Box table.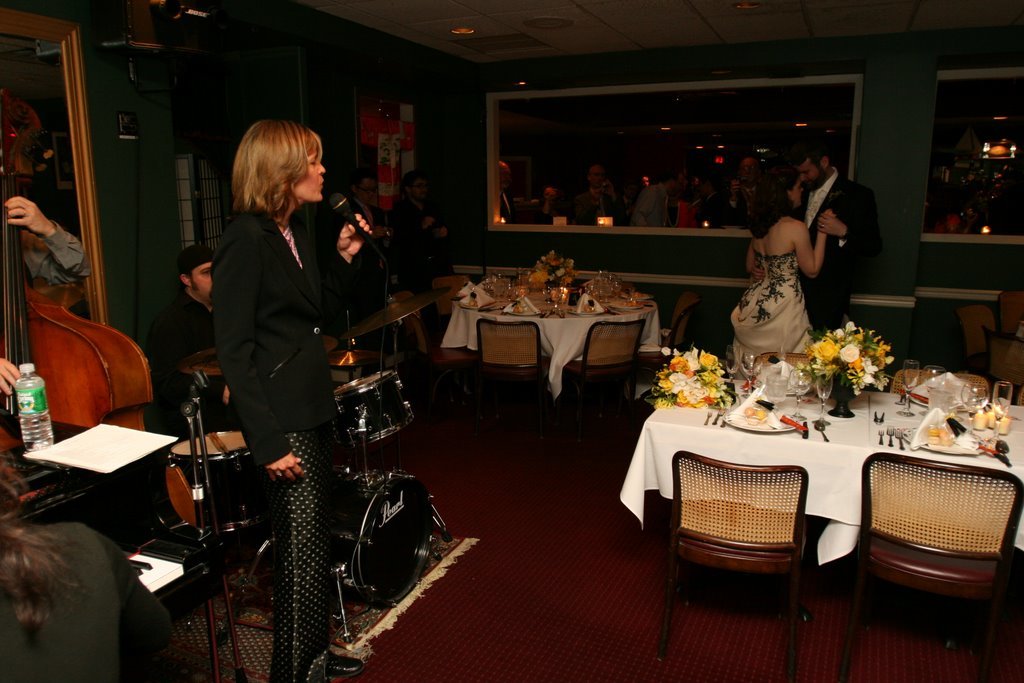
<region>619, 396, 1023, 566</region>.
